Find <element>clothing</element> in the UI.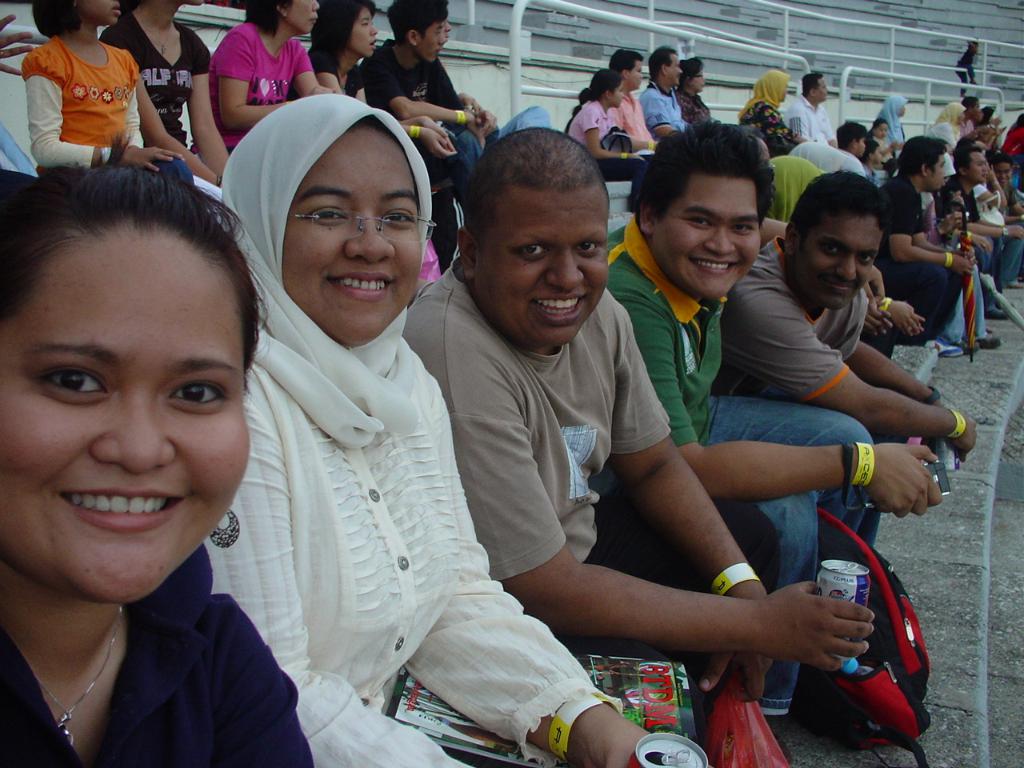
UI element at 643, 82, 695, 136.
